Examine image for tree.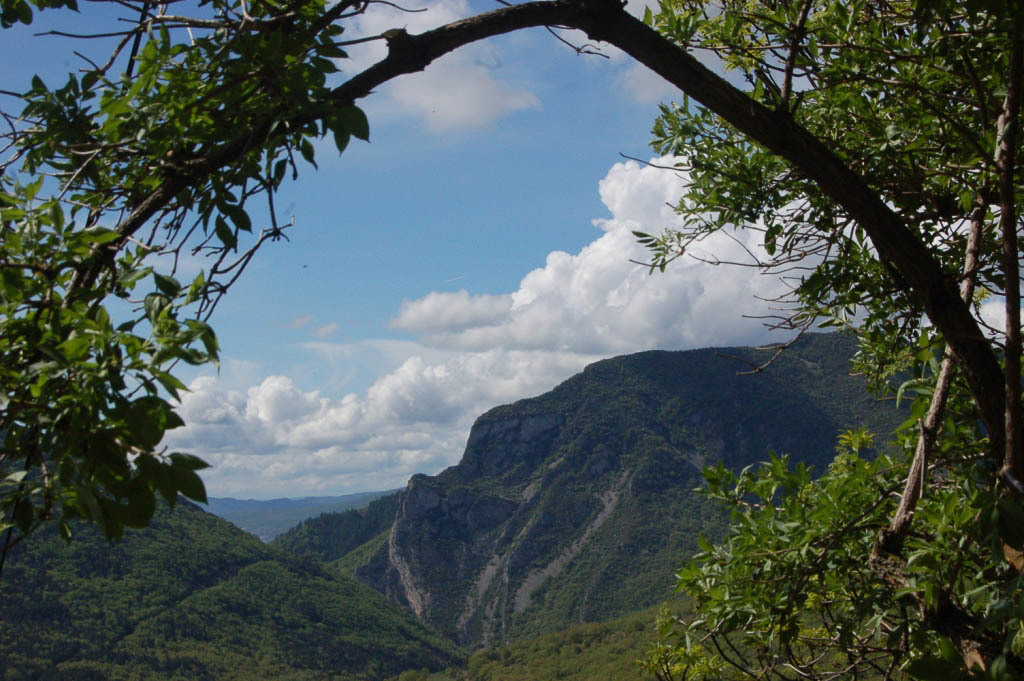
Examination result: <region>2, 0, 1023, 680</region>.
